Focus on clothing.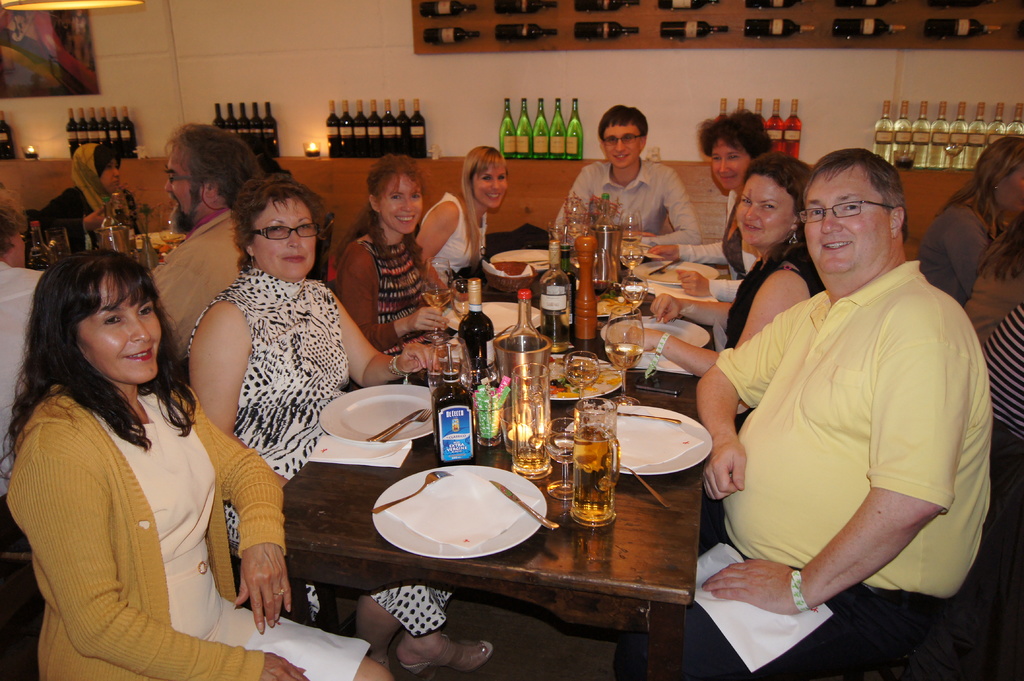
Focused at <box>141,202,245,360</box>.
